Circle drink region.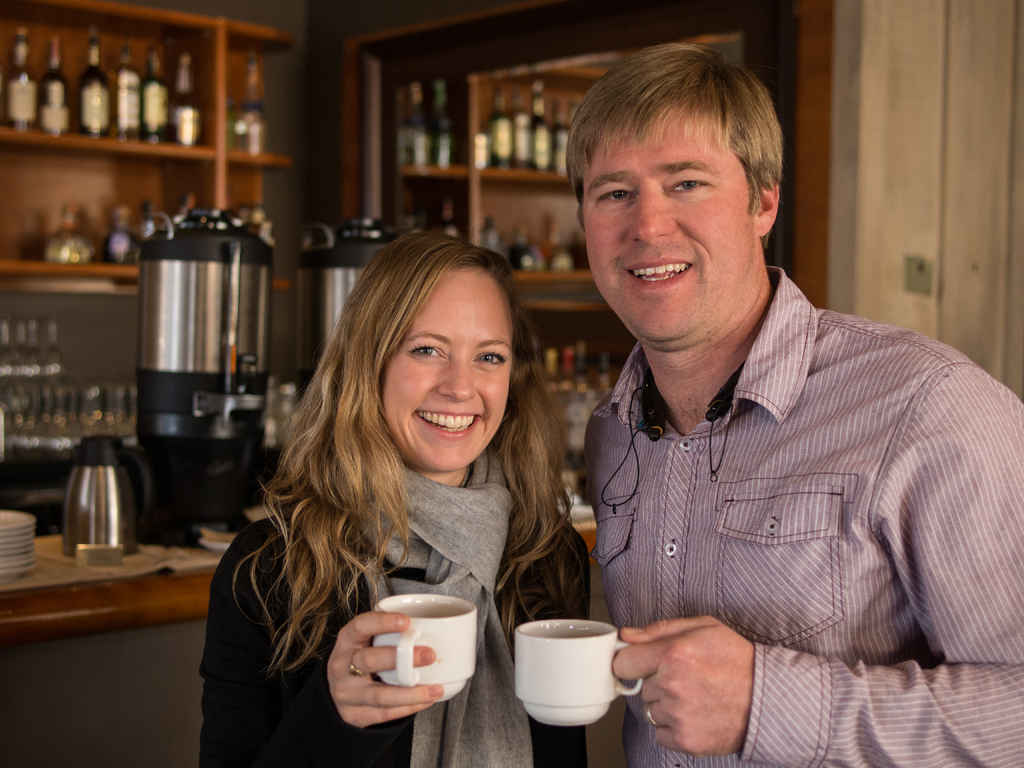
Region: detection(490, 593, 648, 741).
